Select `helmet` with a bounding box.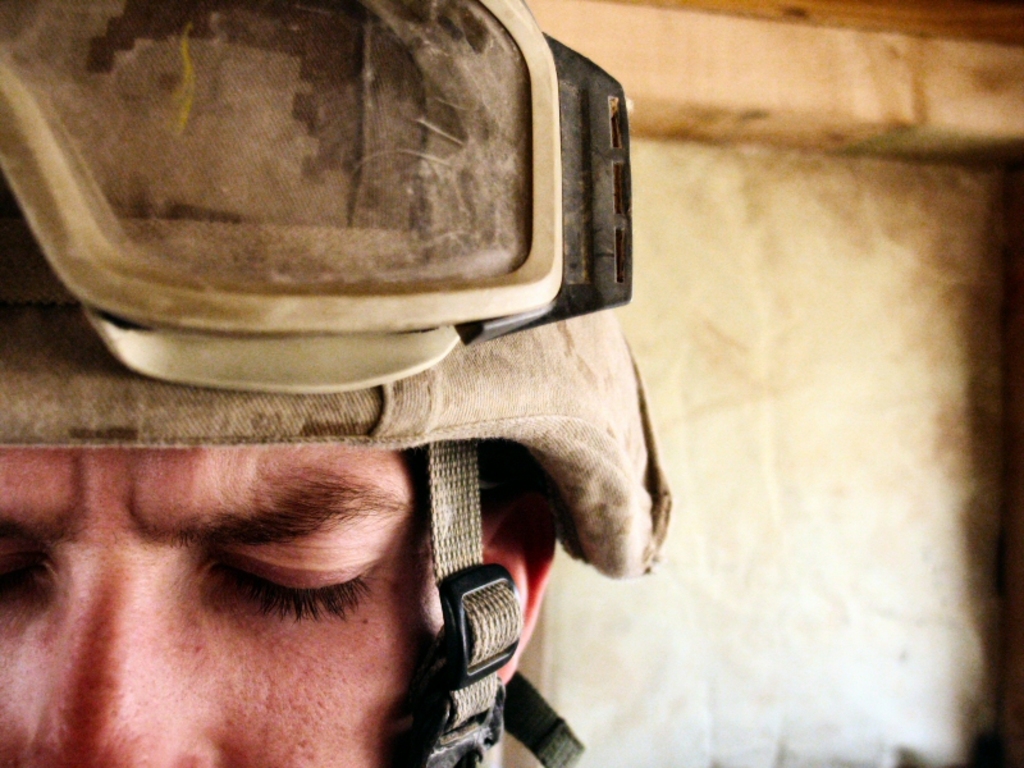
box(0, 0, 677, 767).
